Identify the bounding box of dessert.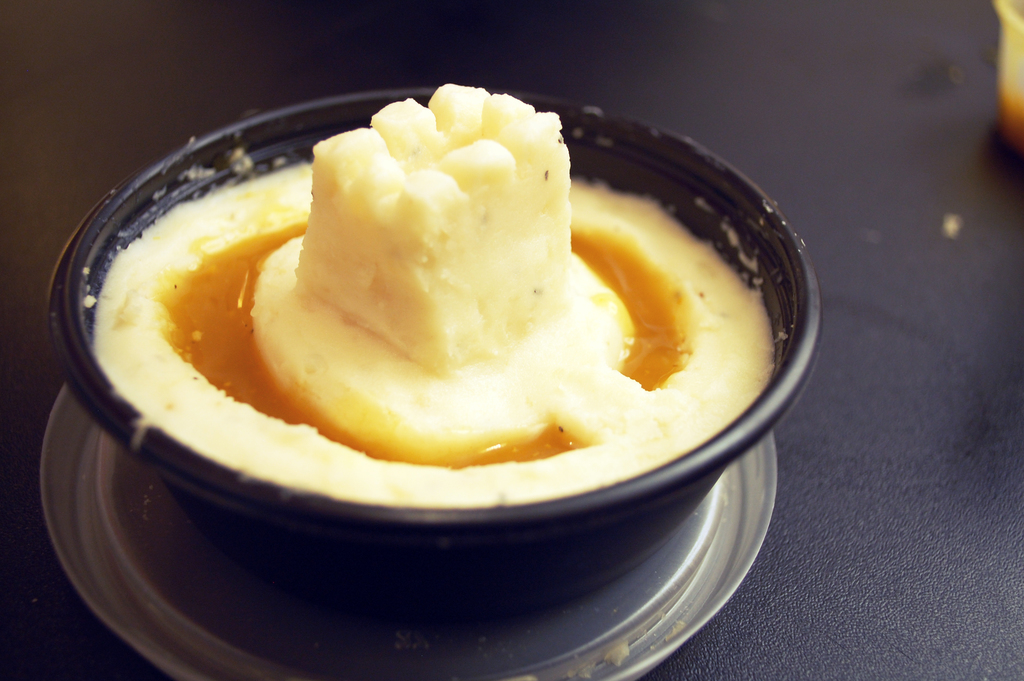
197 117 742 584.
